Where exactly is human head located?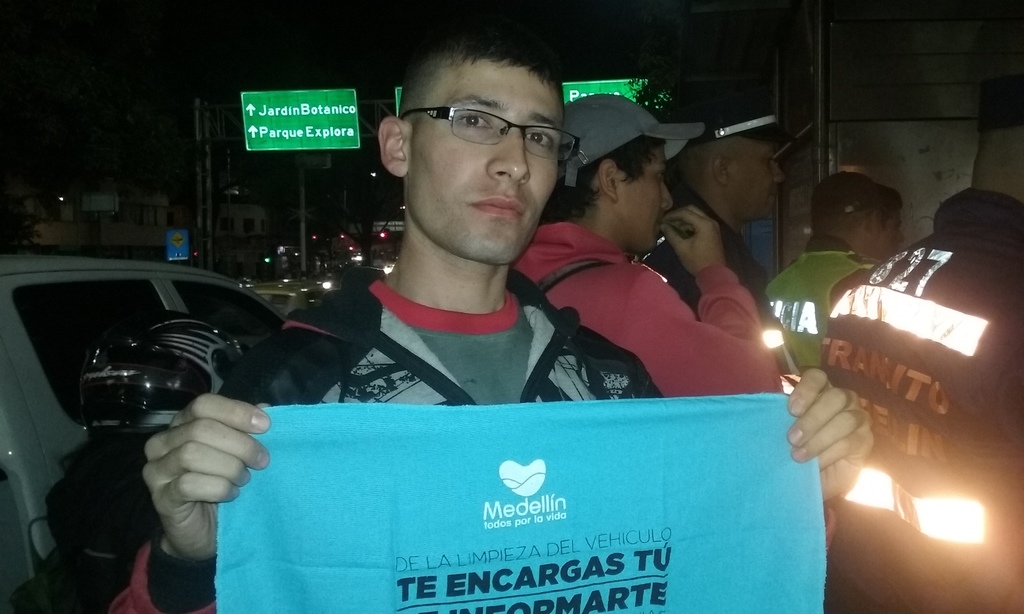
Its bounding box is x1=883, y1=192, x2=916, y2=255.
